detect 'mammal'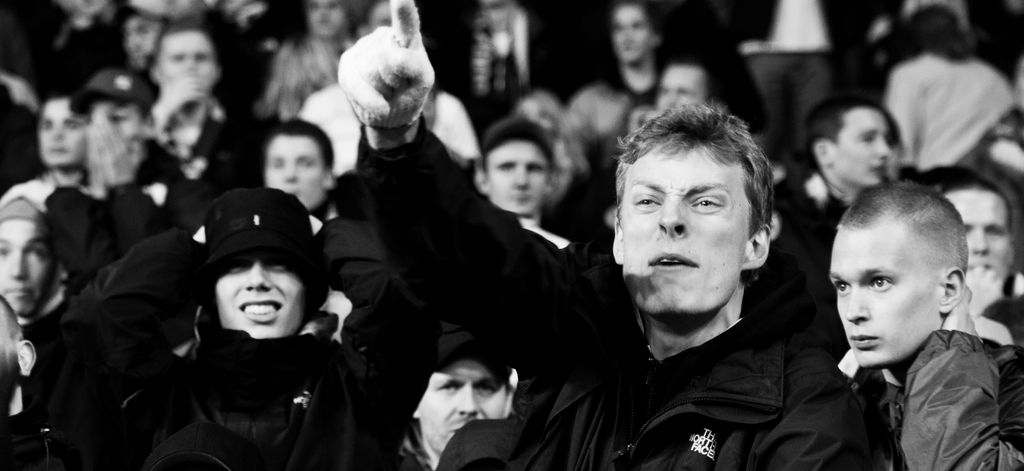
x1=260, y1=0, x2=351, y2=124
